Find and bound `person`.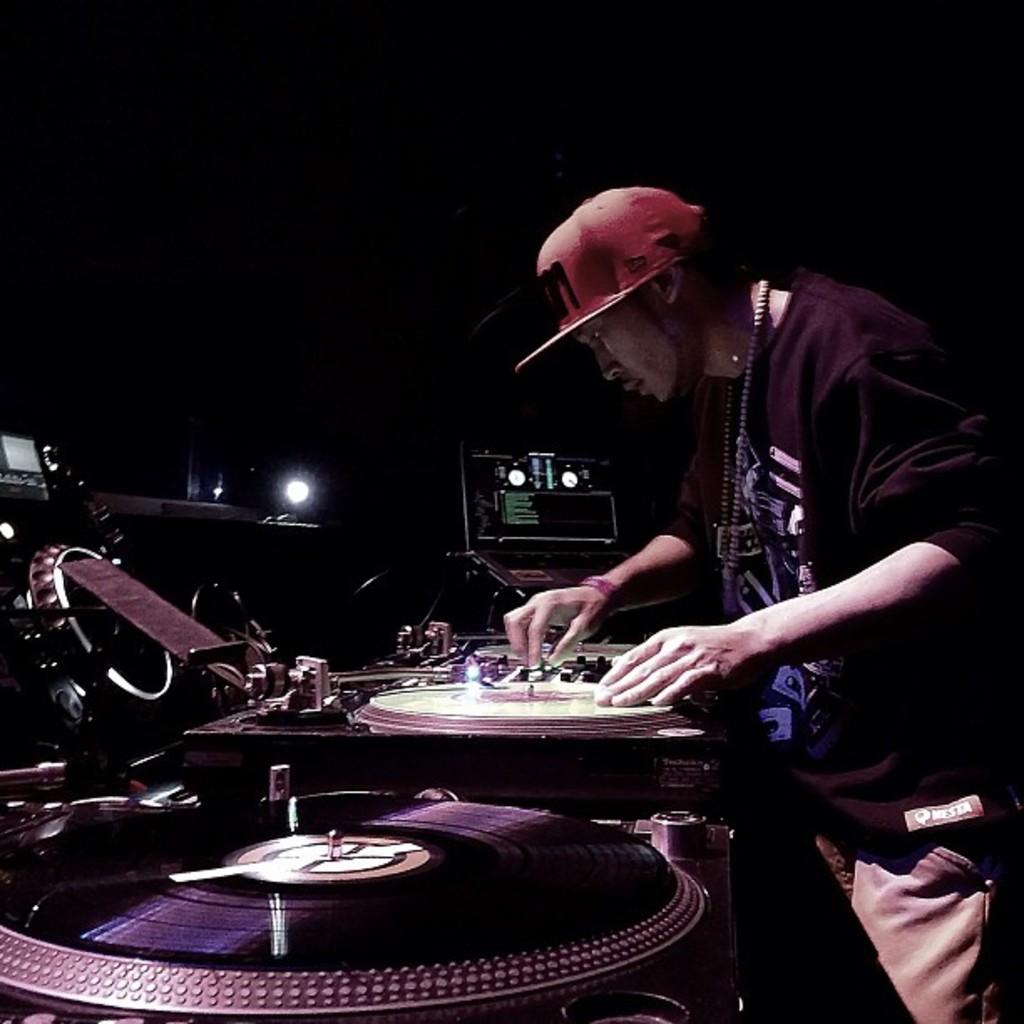
Bound: (left=497, top=184, right=1022, bottom=1022).
